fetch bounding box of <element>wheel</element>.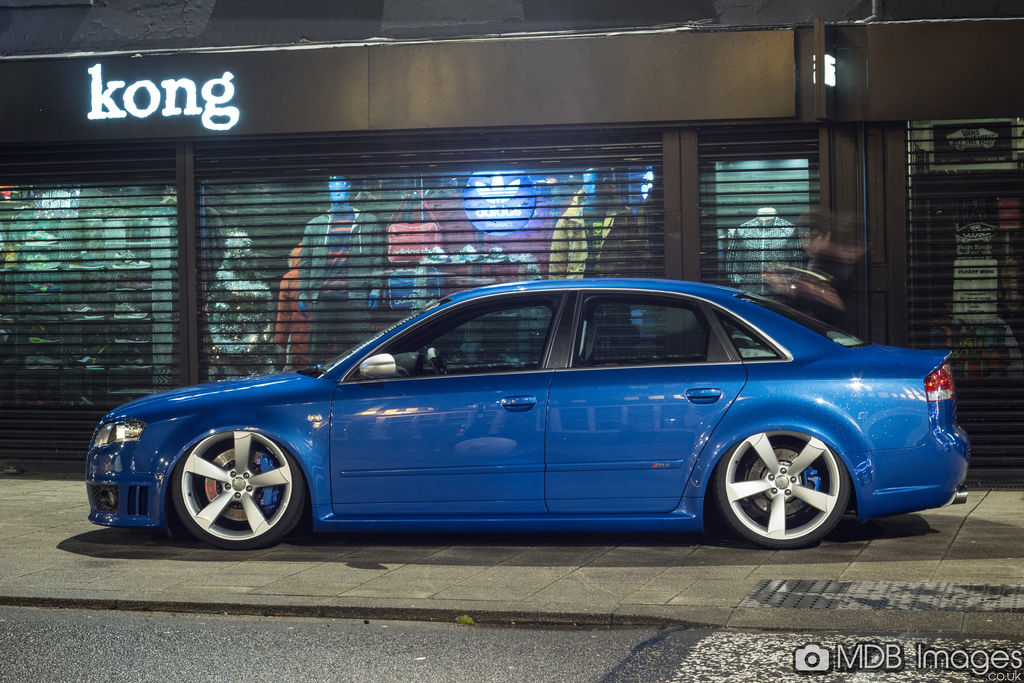
Bbox: l=172, t=432, r=314, b=548.
